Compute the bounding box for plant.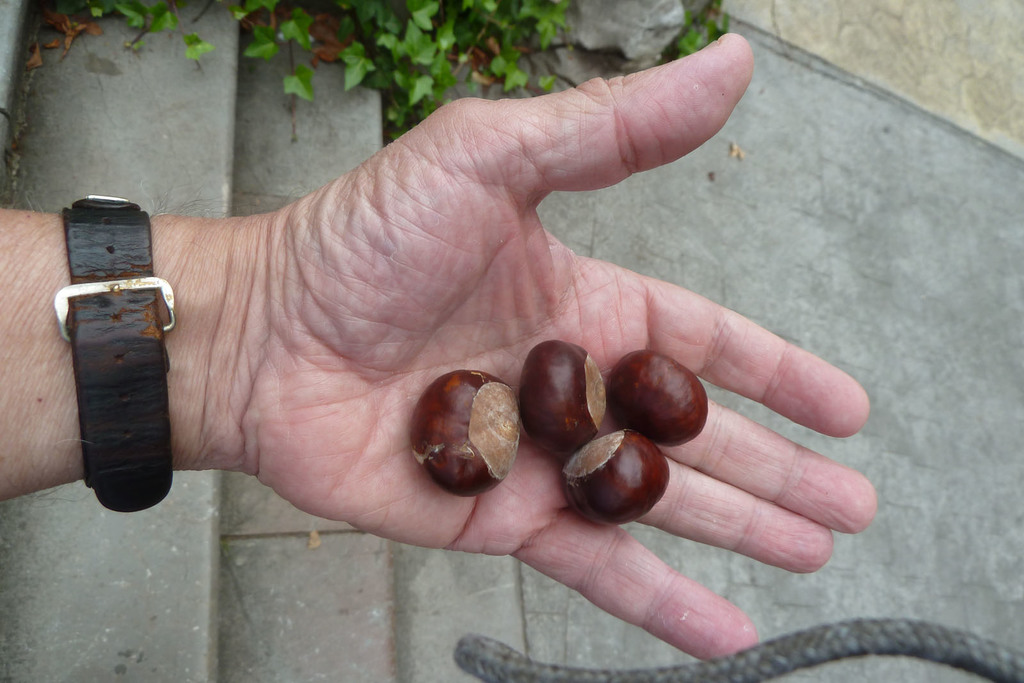
select_region(661, 0, 735, 63).
